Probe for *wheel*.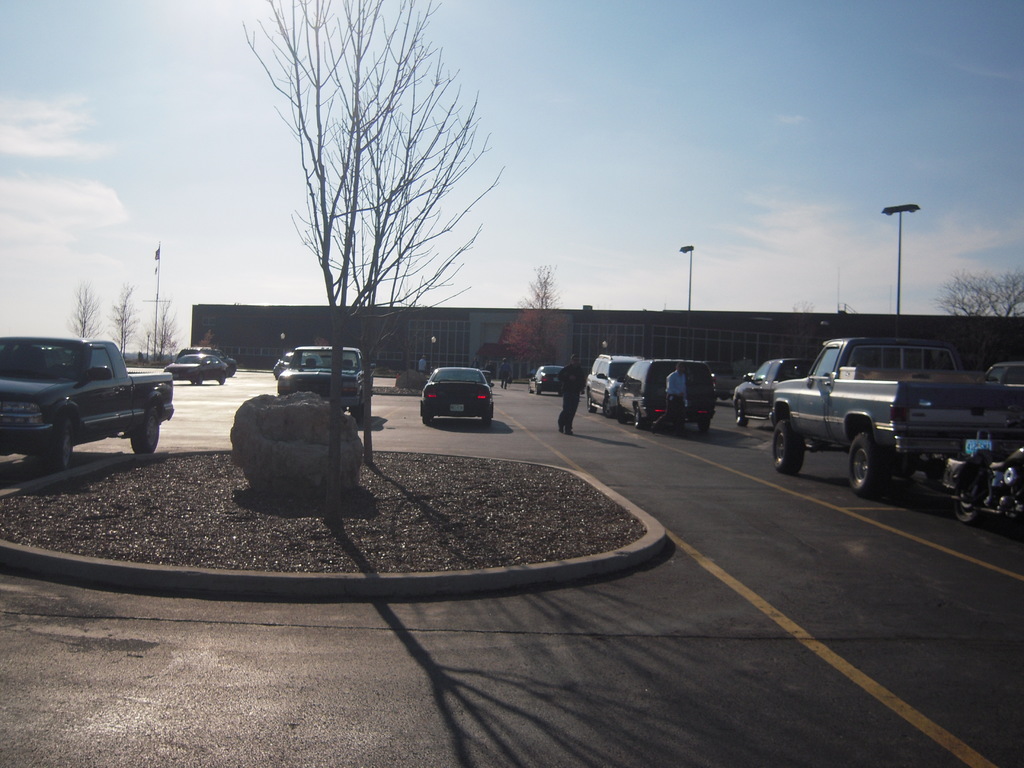
Probe result: (772,420,805,474).
